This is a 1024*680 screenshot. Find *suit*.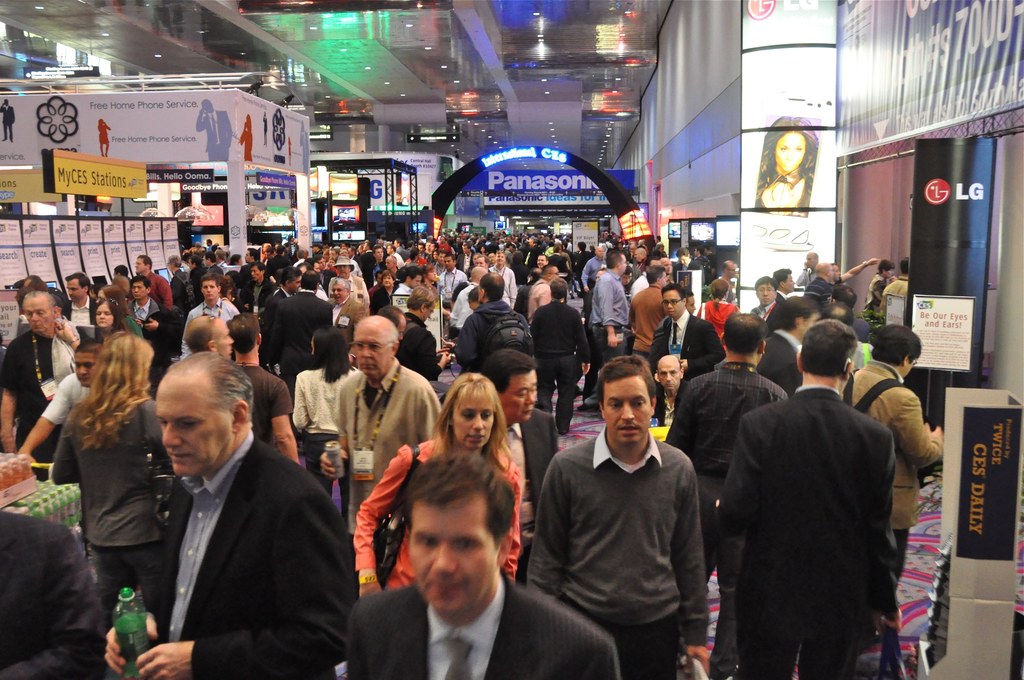
Bounding box: {"left": 350, "top": 255, "right": 360, "bottom": 269}.
